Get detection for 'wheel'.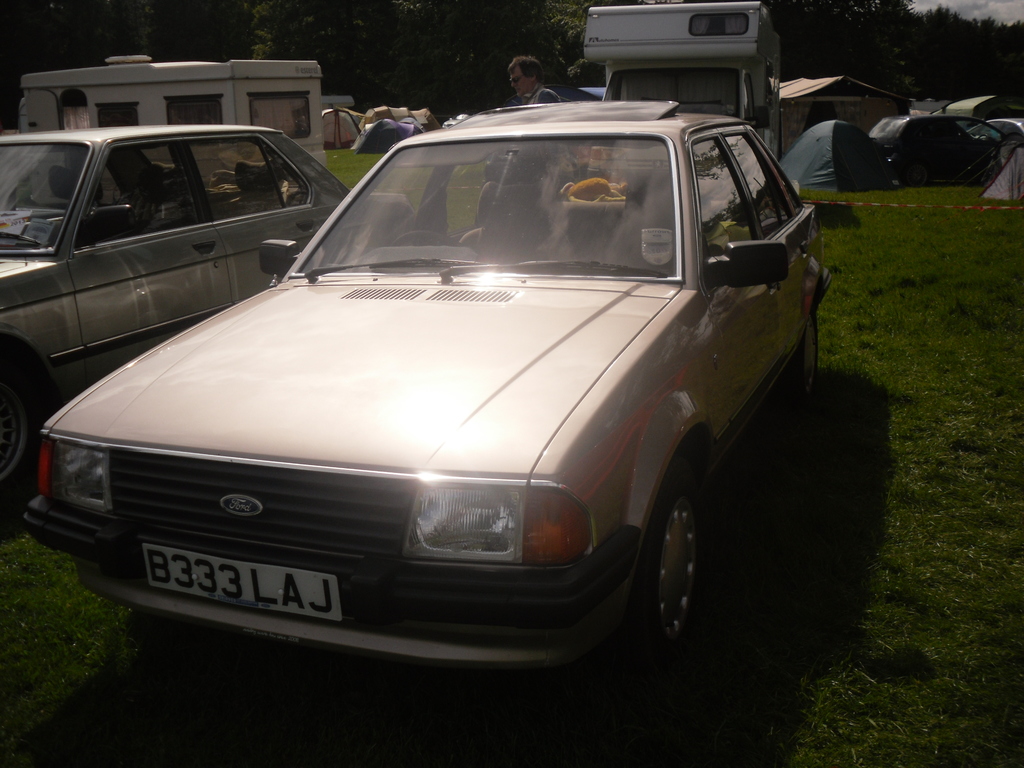
Detection: l=794, t=303, r=821, b=399.
